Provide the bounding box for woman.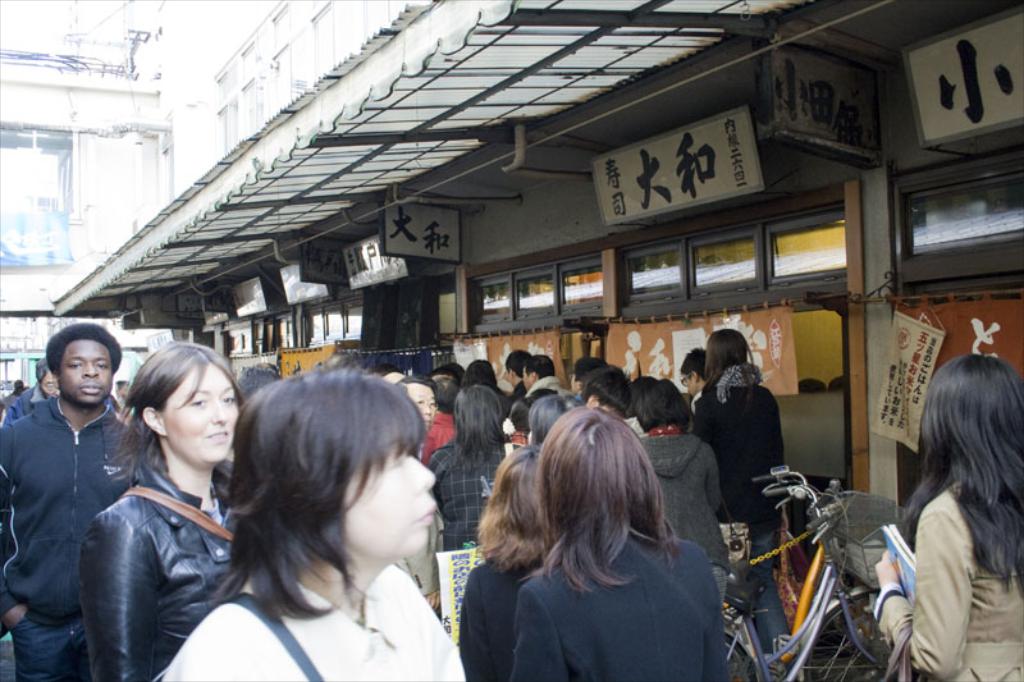
(692,329,783,577).
